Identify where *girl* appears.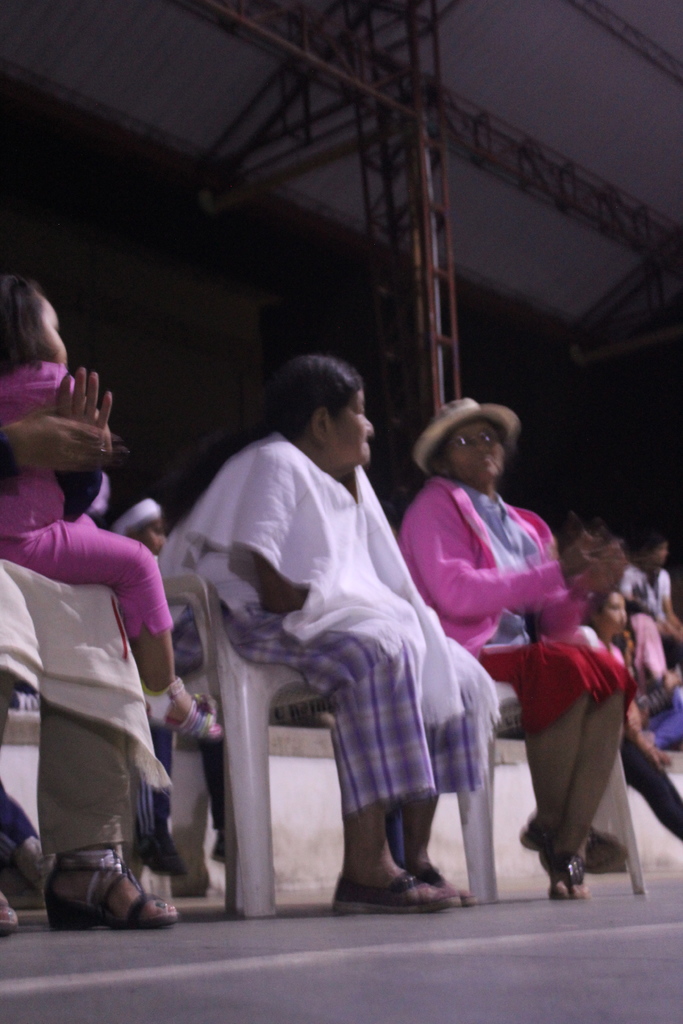
Appears at (4,276,208,731).
